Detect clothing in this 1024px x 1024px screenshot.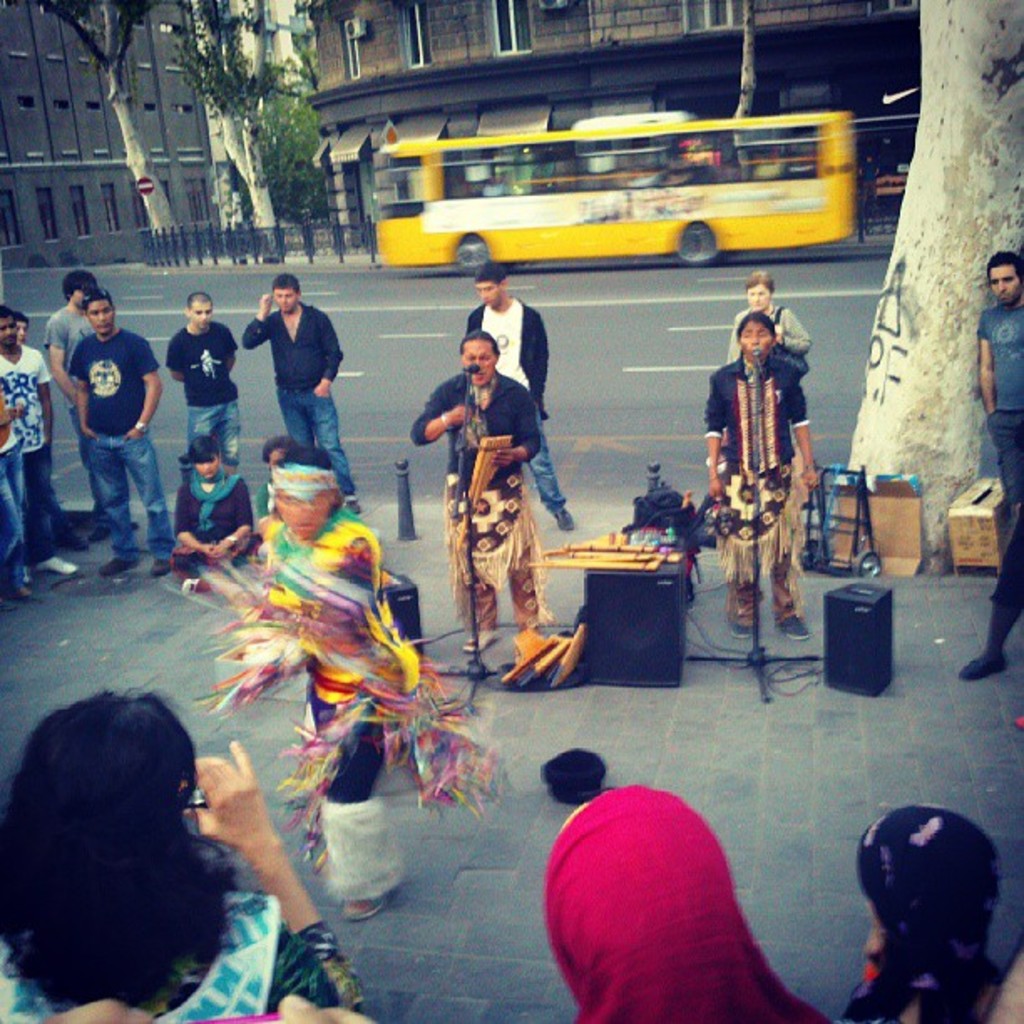
Detection: bbox=(415, 348, 545, 599).
